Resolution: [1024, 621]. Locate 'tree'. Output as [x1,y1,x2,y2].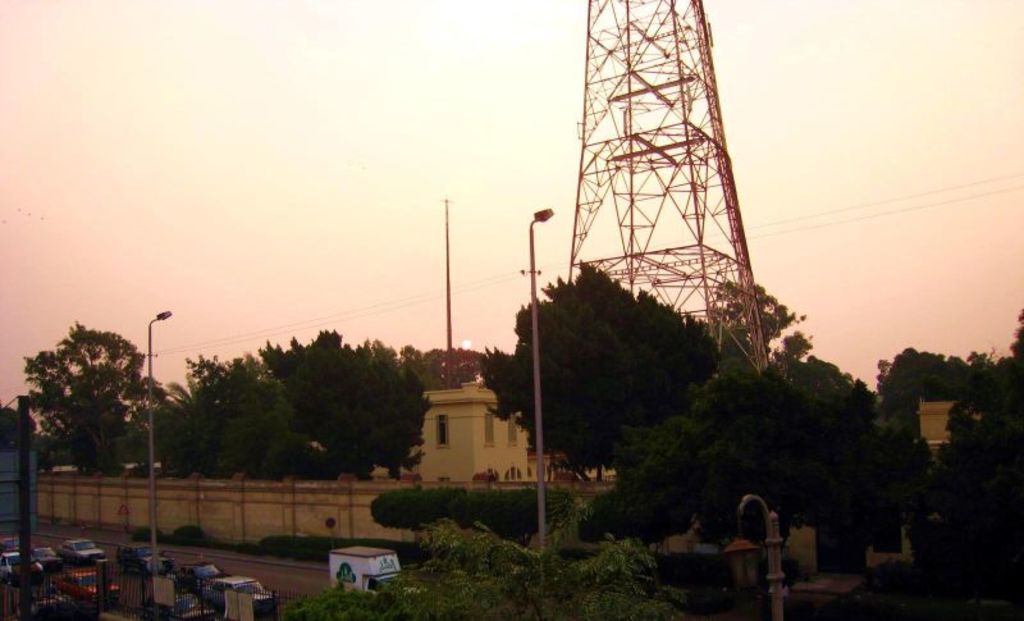
[458,483,558,542].
